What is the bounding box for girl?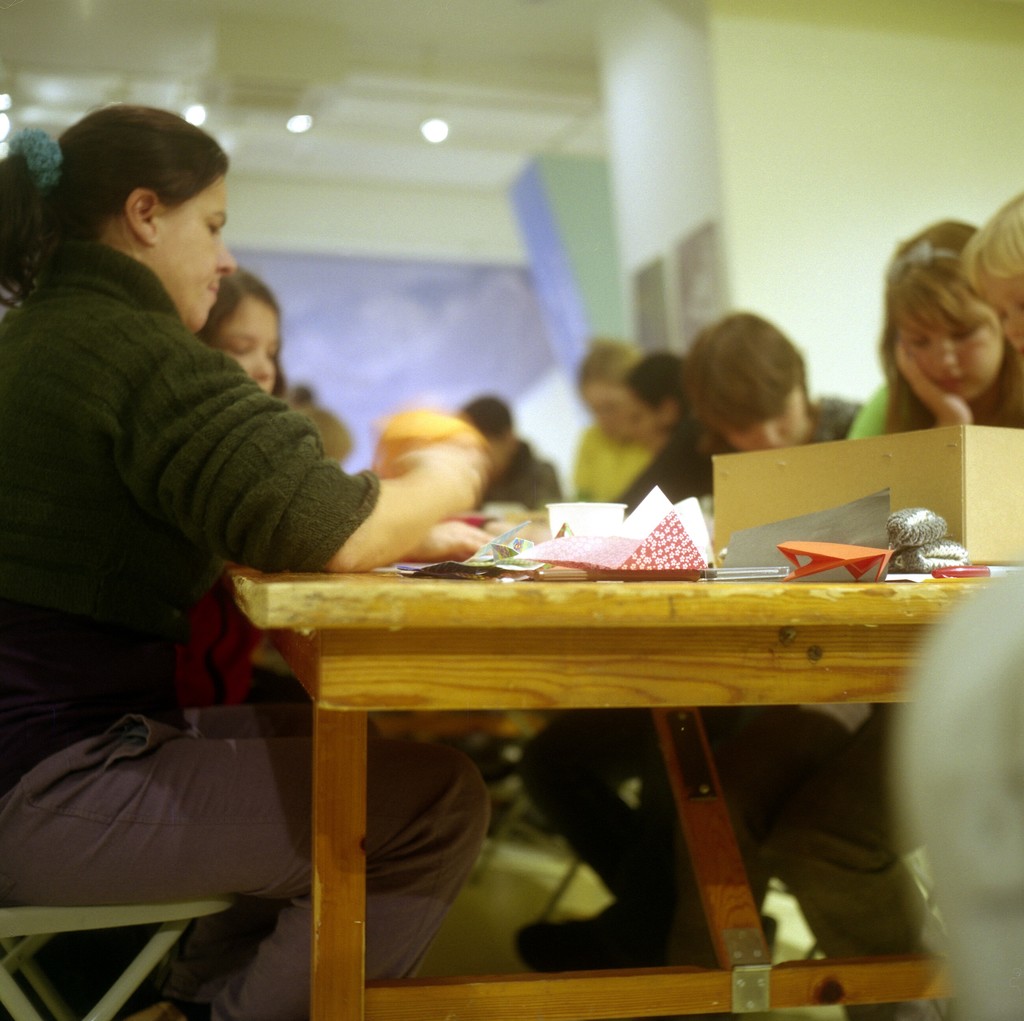
x1=163, y1=271, x2=313, y2=713.
